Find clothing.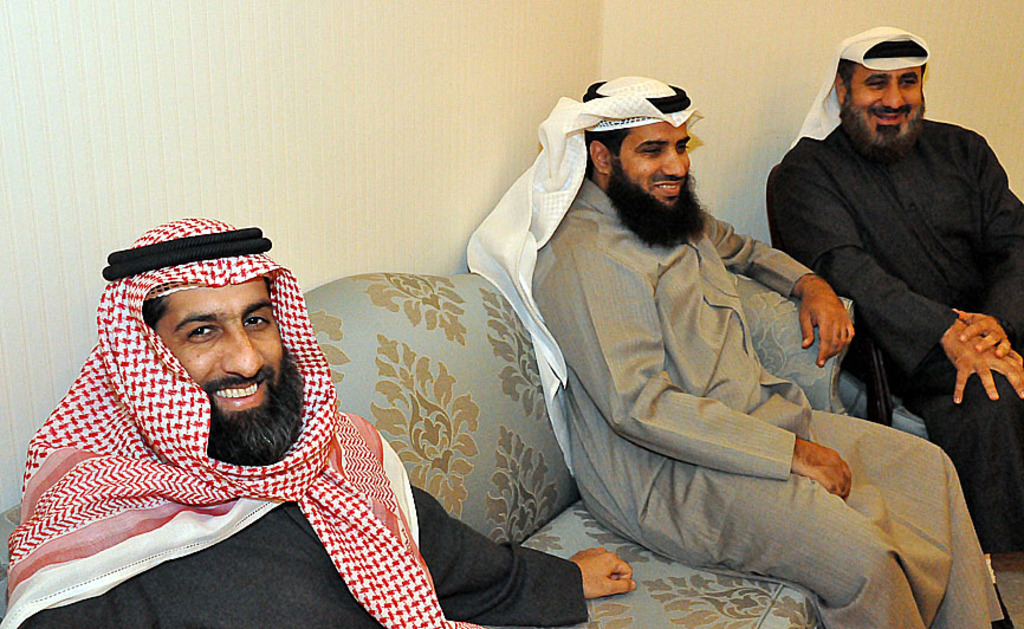
bbox=[766, 26, 1023, 557].
